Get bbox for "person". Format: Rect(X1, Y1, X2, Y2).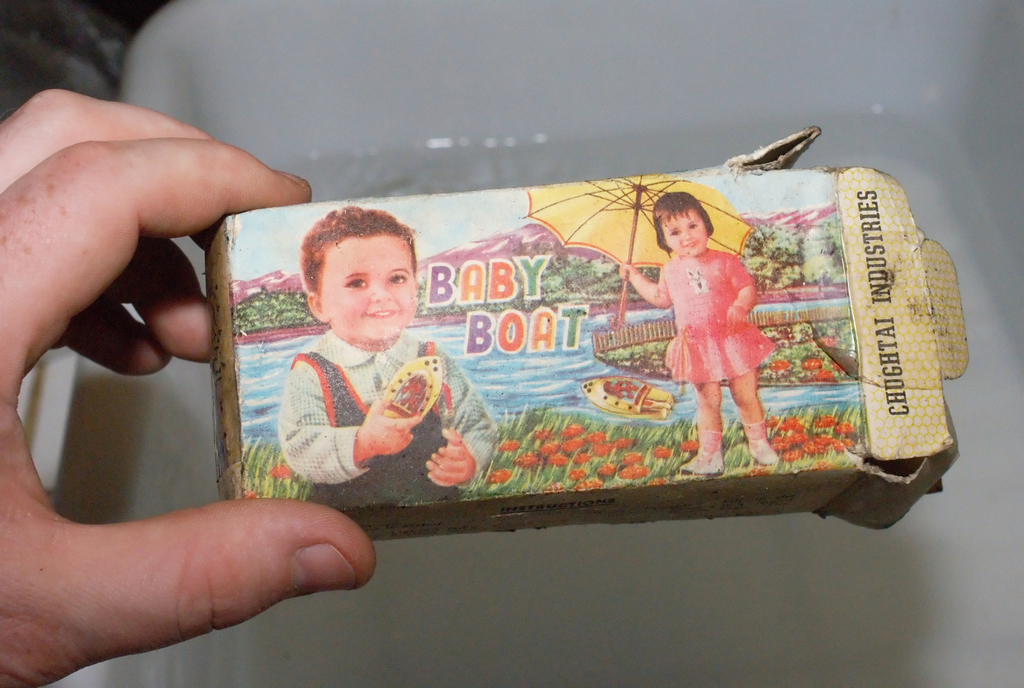
Rect(618, 189, 780, 474).
